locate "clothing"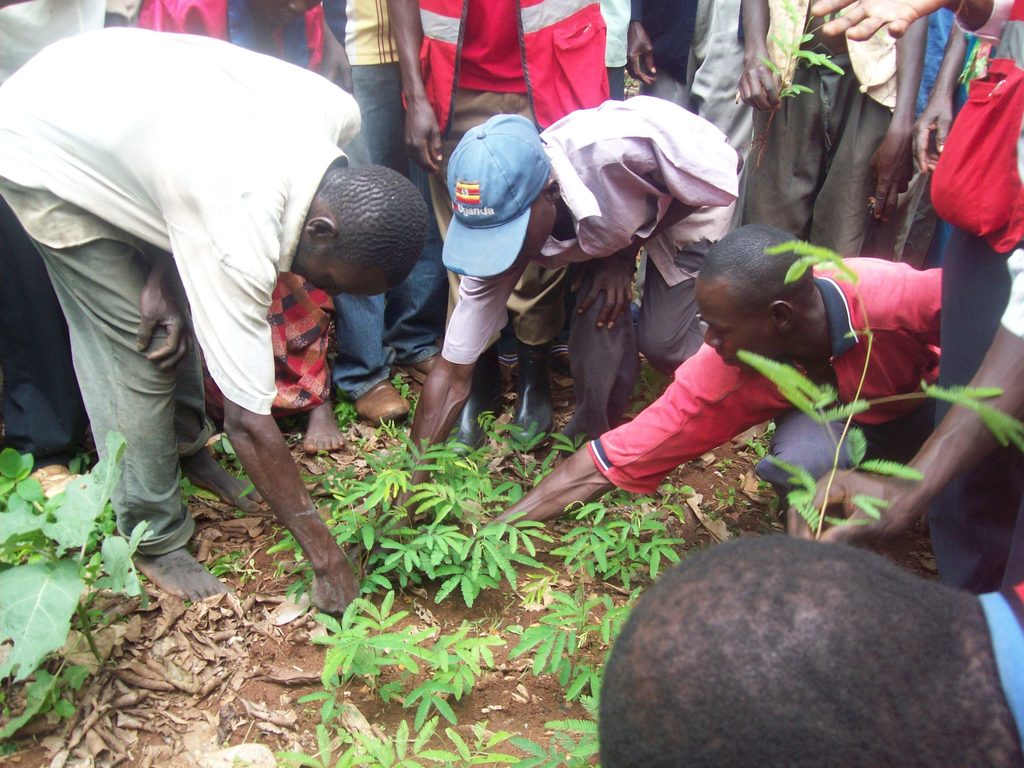
Rect(979, 578, 1023, 738)
